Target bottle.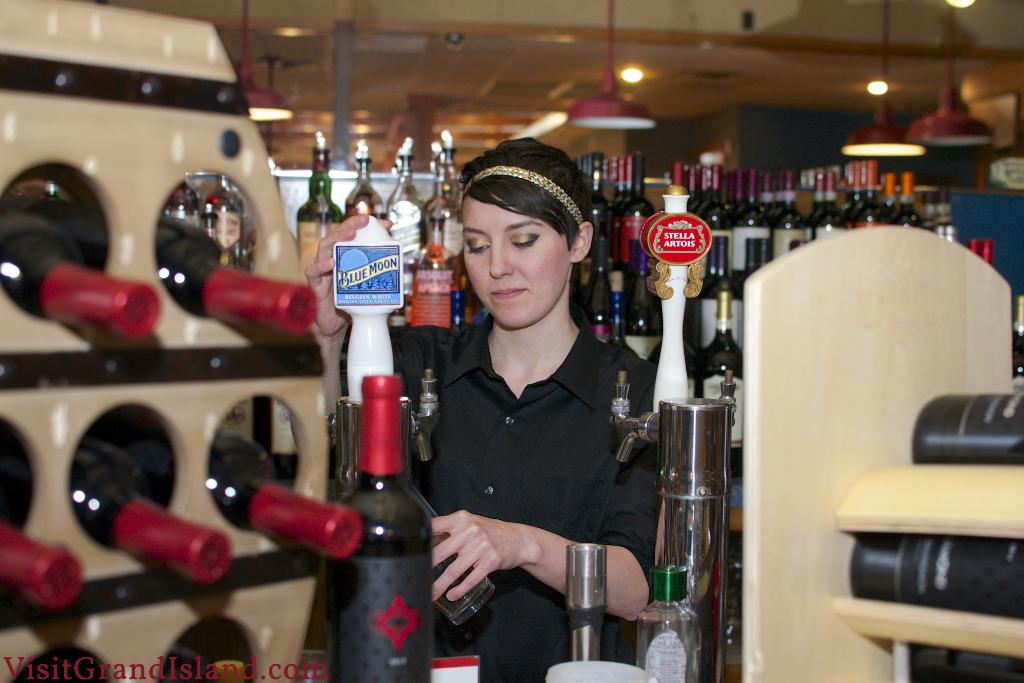
Target region: [886,167,924,238].
